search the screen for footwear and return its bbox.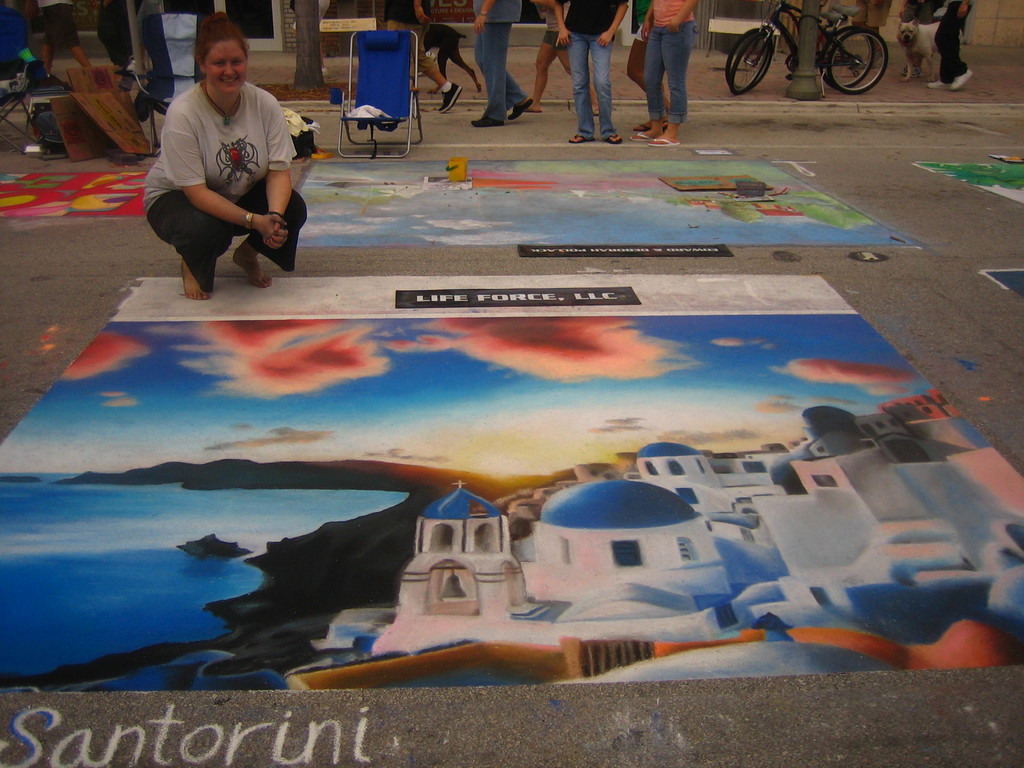
Found: (x1=931, y1=82, x2=946, y2=88).
